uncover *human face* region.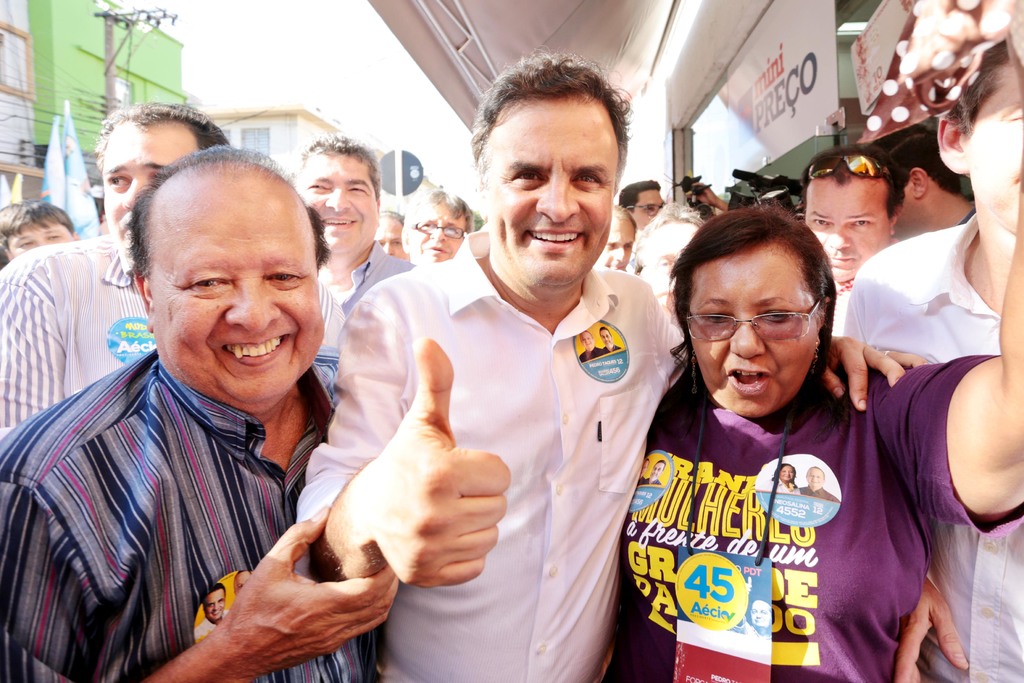
Uncovered: [409, 204, 467, 262].
